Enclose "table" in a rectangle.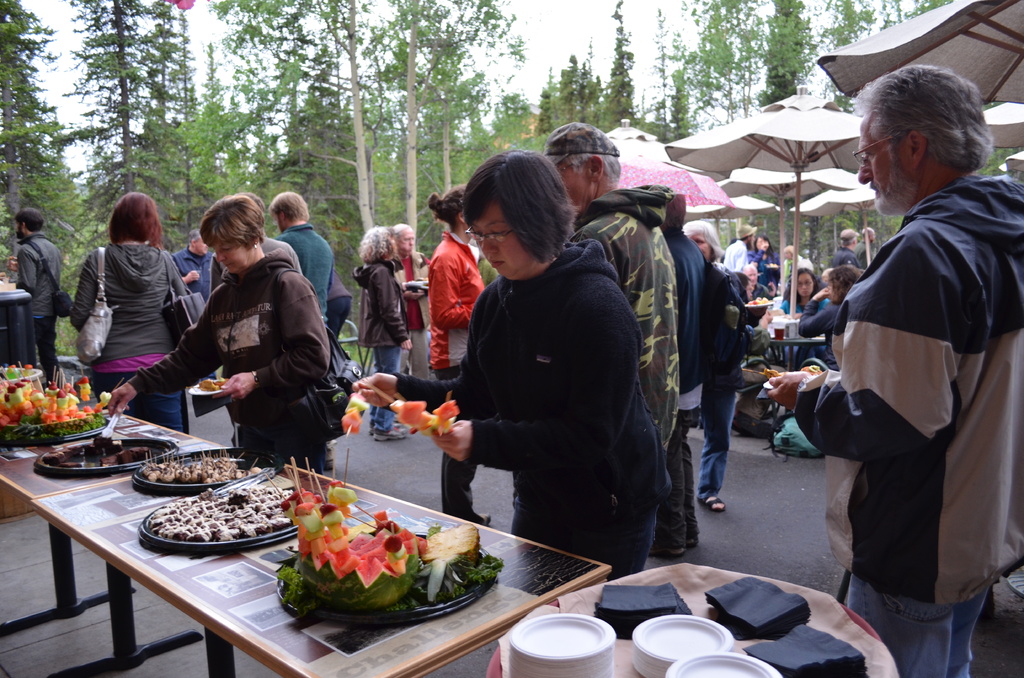
box=[0, 411, 200, 631].
